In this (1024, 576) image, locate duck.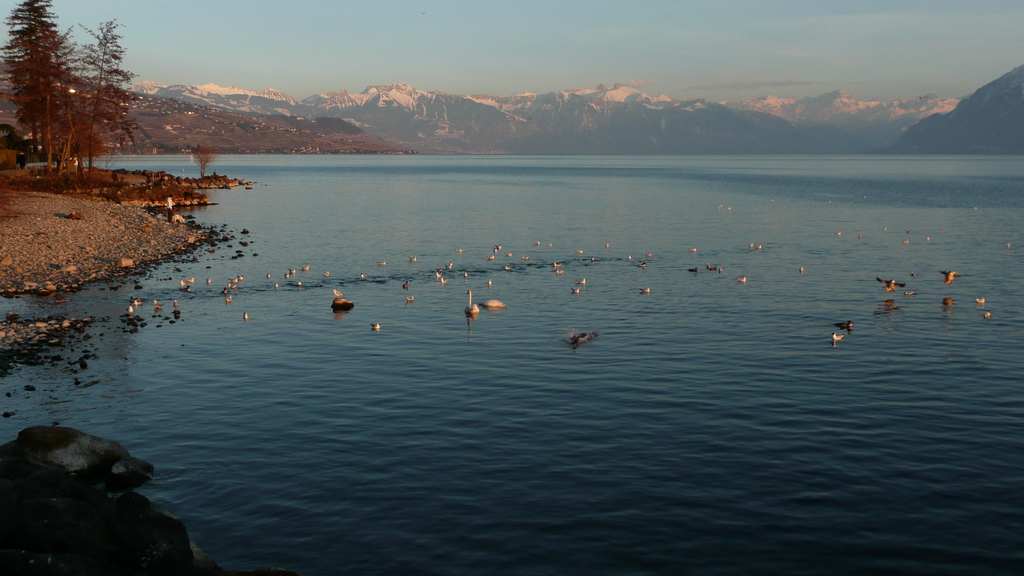
Bounding box: 397/279/412/291.
